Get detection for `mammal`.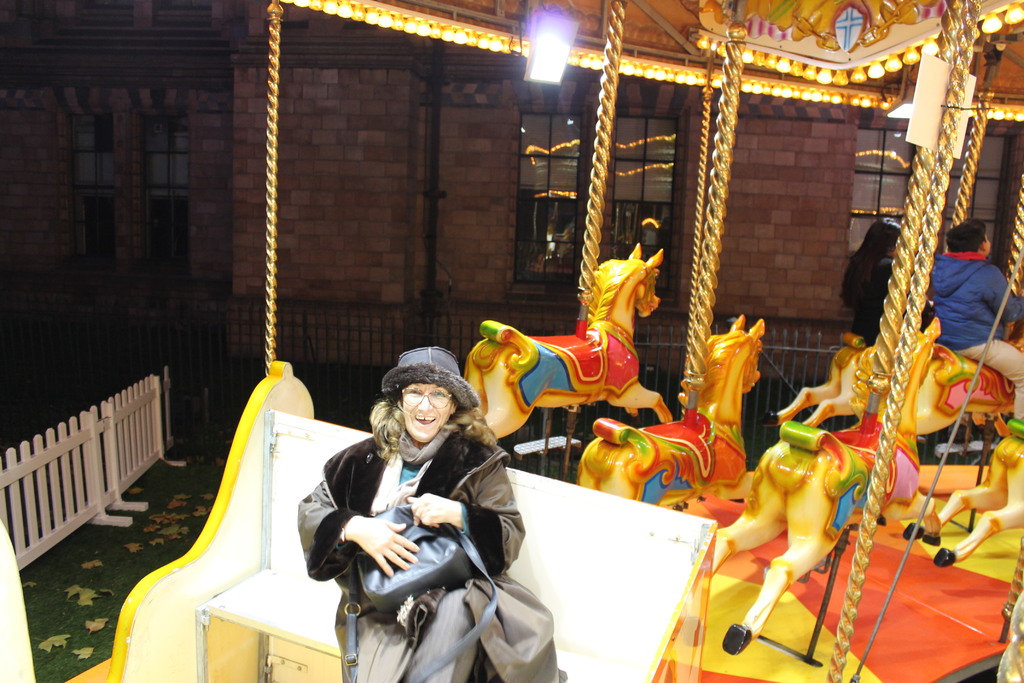
Detection: 710/311/942/659.
